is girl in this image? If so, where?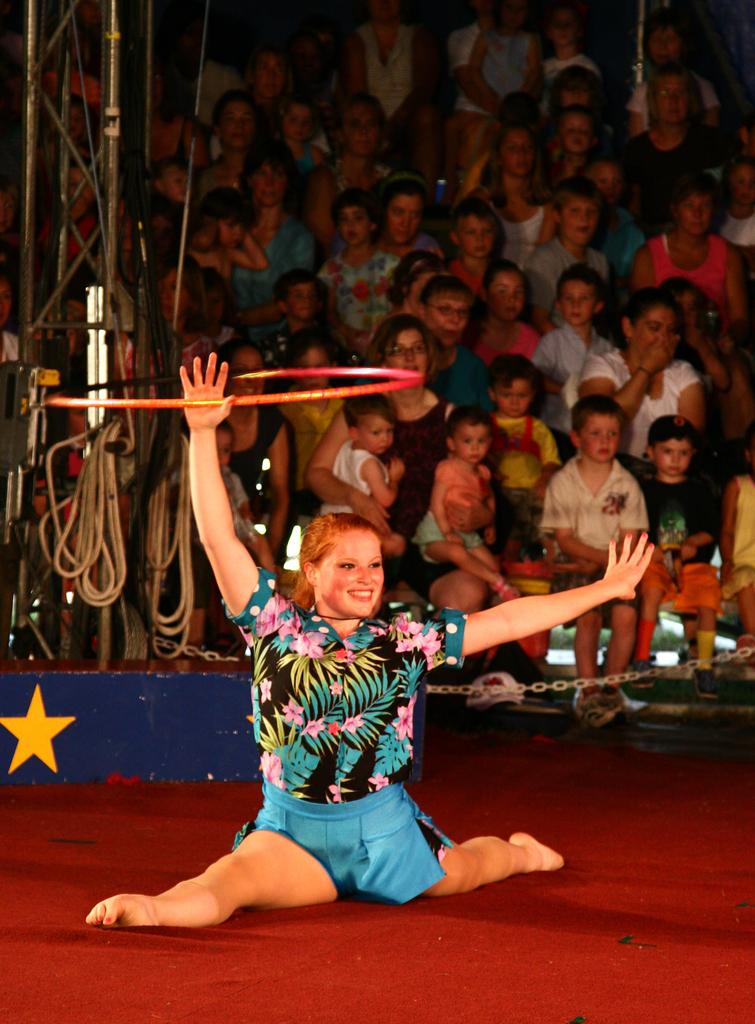
Yes, at locate(151, 155, 197, 215).
